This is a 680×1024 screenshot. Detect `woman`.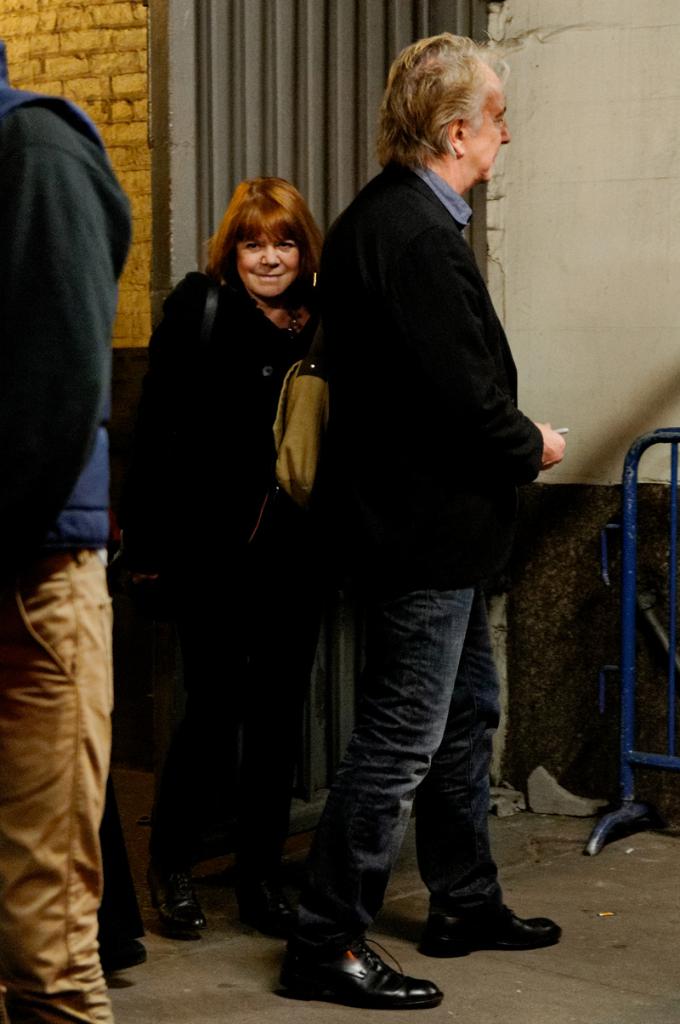
126,165,376,984.
